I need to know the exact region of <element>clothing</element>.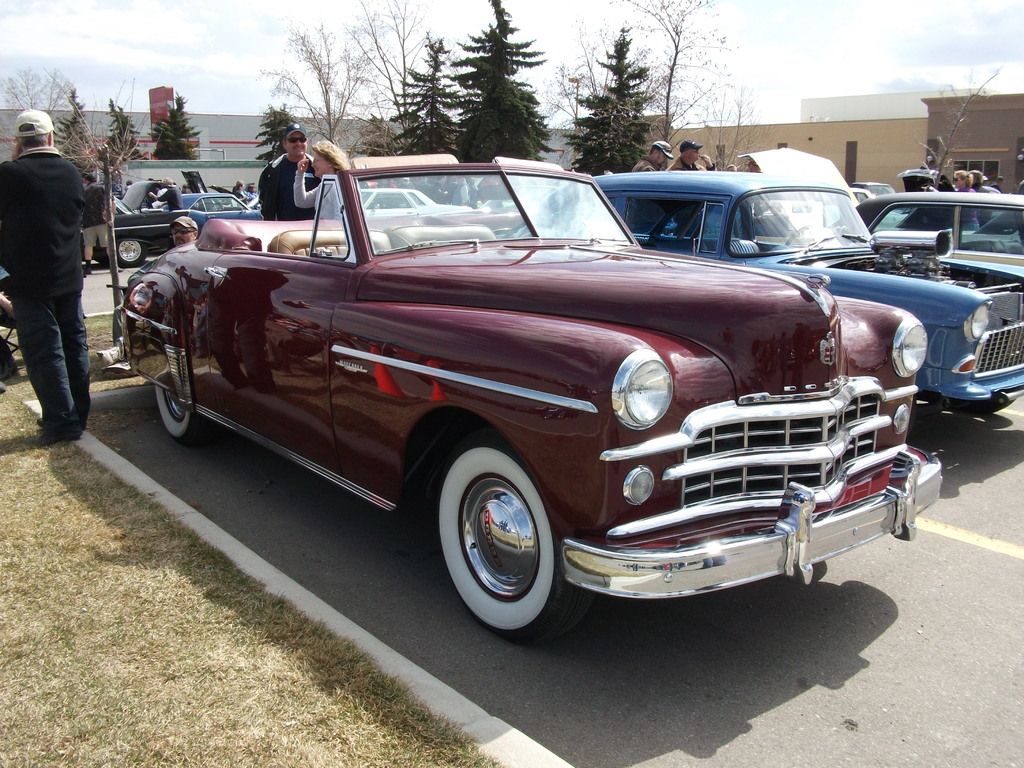
Region: rect(988, 184, 998, 192).
